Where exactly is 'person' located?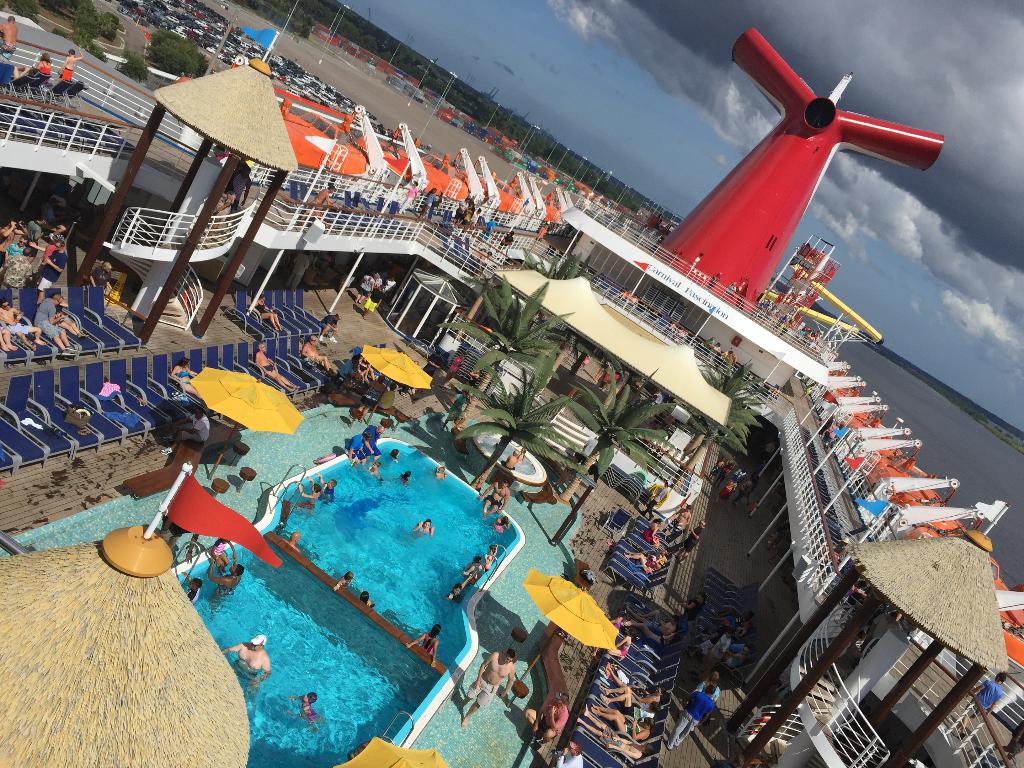
Its bounding box is region(434, 463, 452, 488).
